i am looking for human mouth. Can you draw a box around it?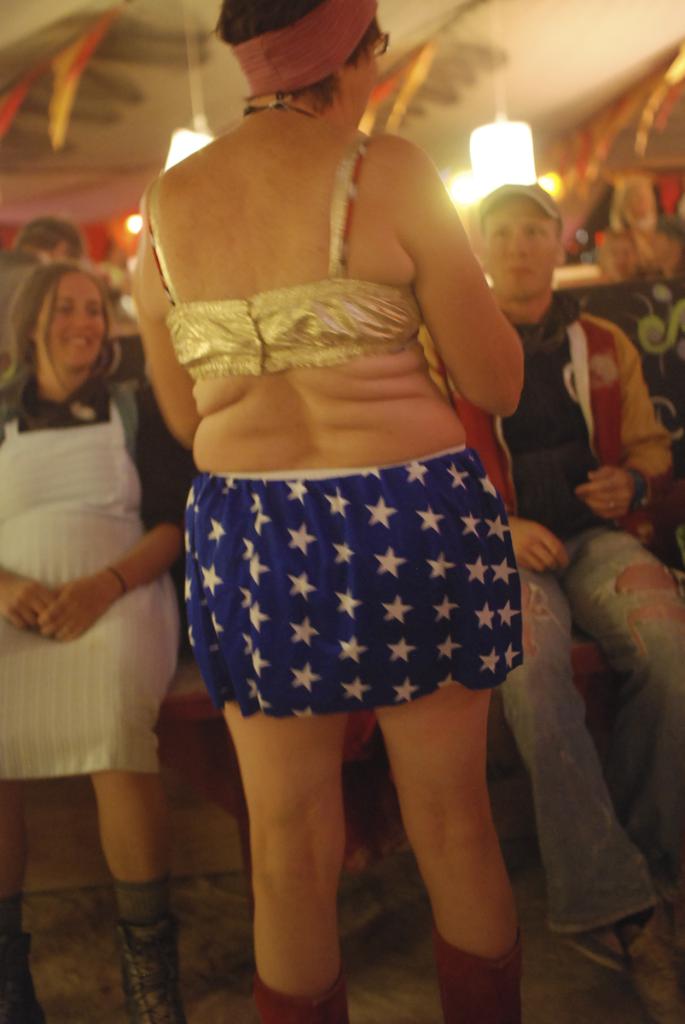
Sure, the bounding box is select_region(66, 335, 96, 349).
